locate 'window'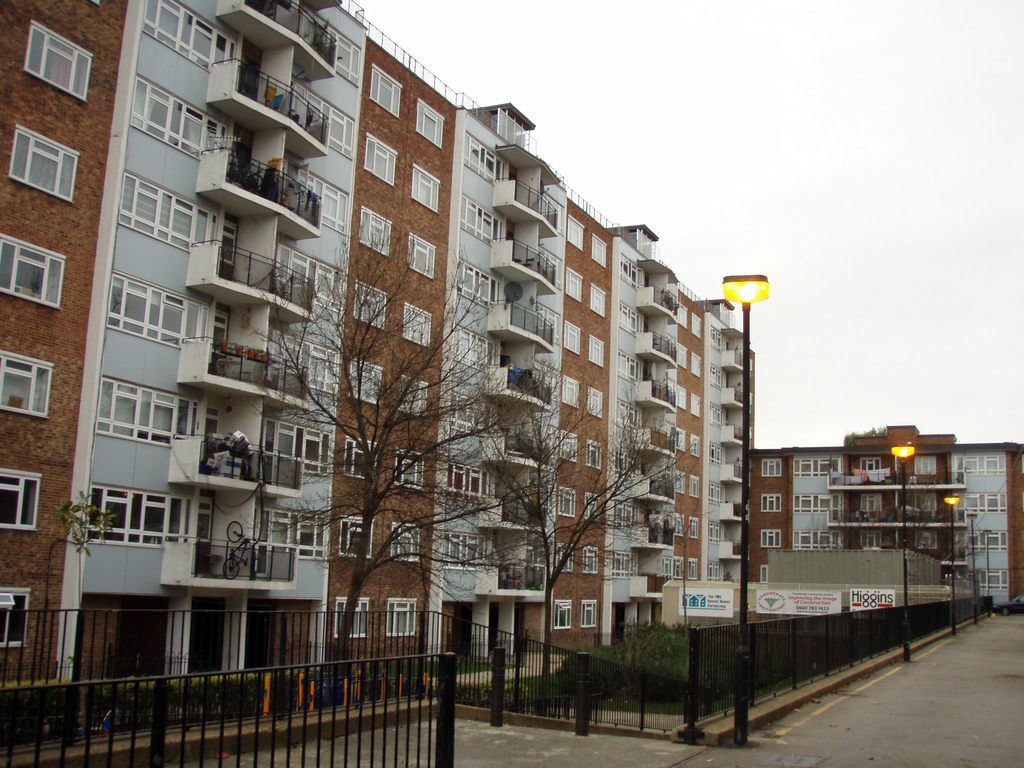
rect(340, 511, 377, 558)
